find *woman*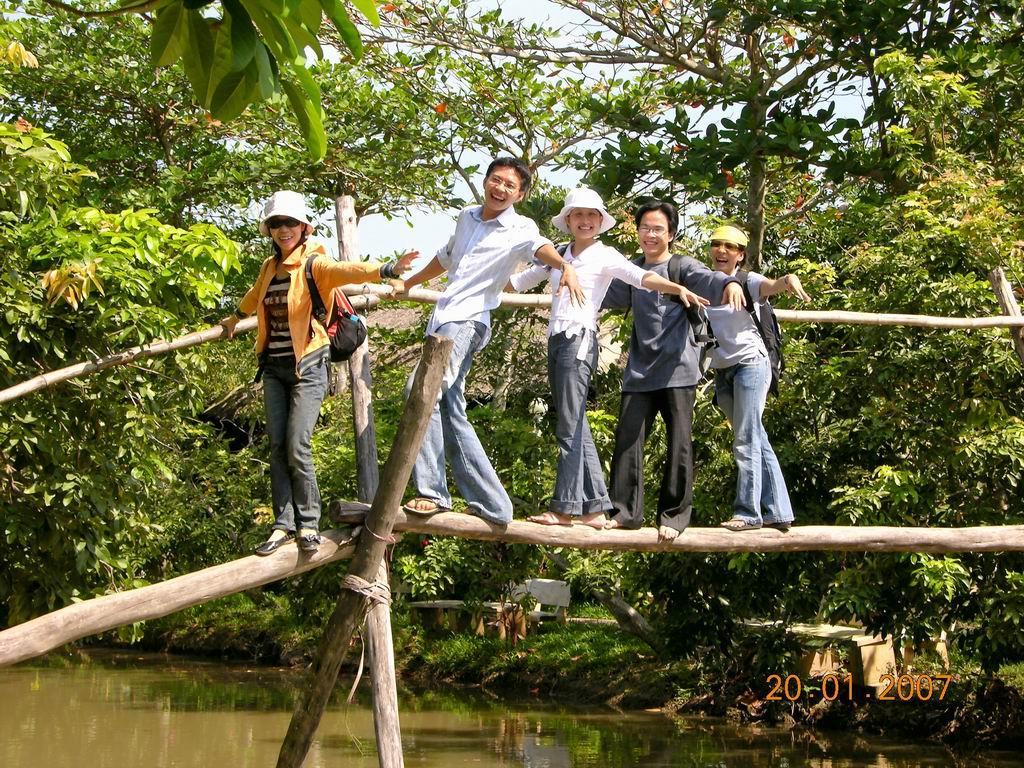
(x1=697, y1=213, x2=801, y2=549)
